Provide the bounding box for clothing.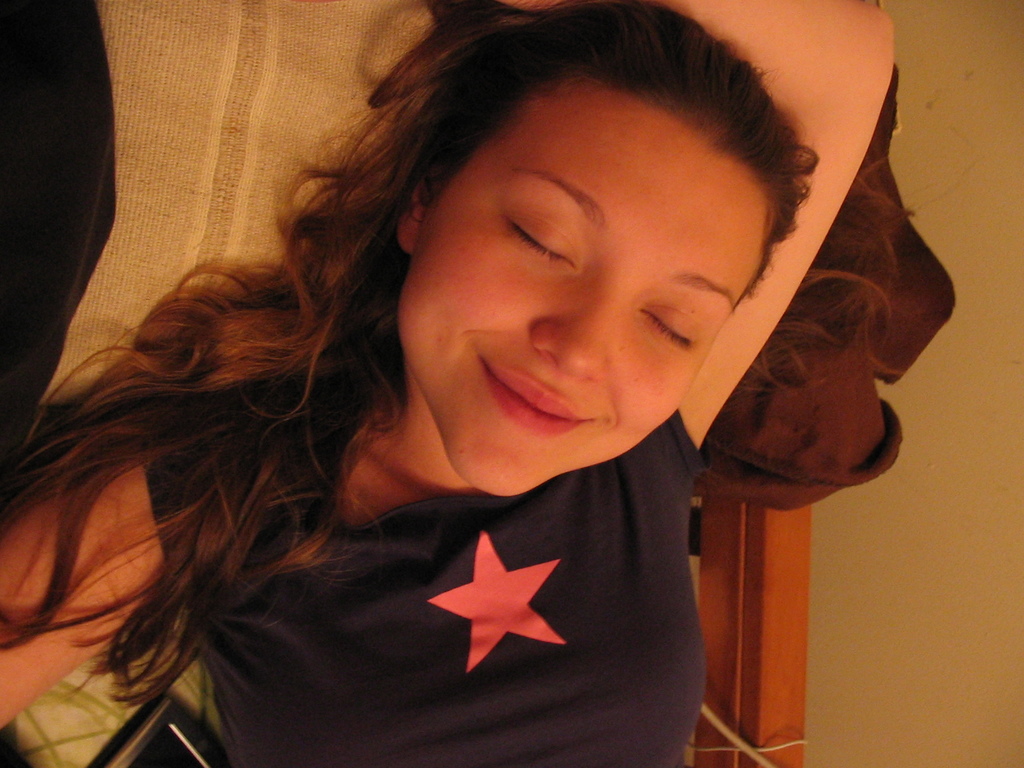
141/339/701/767.
